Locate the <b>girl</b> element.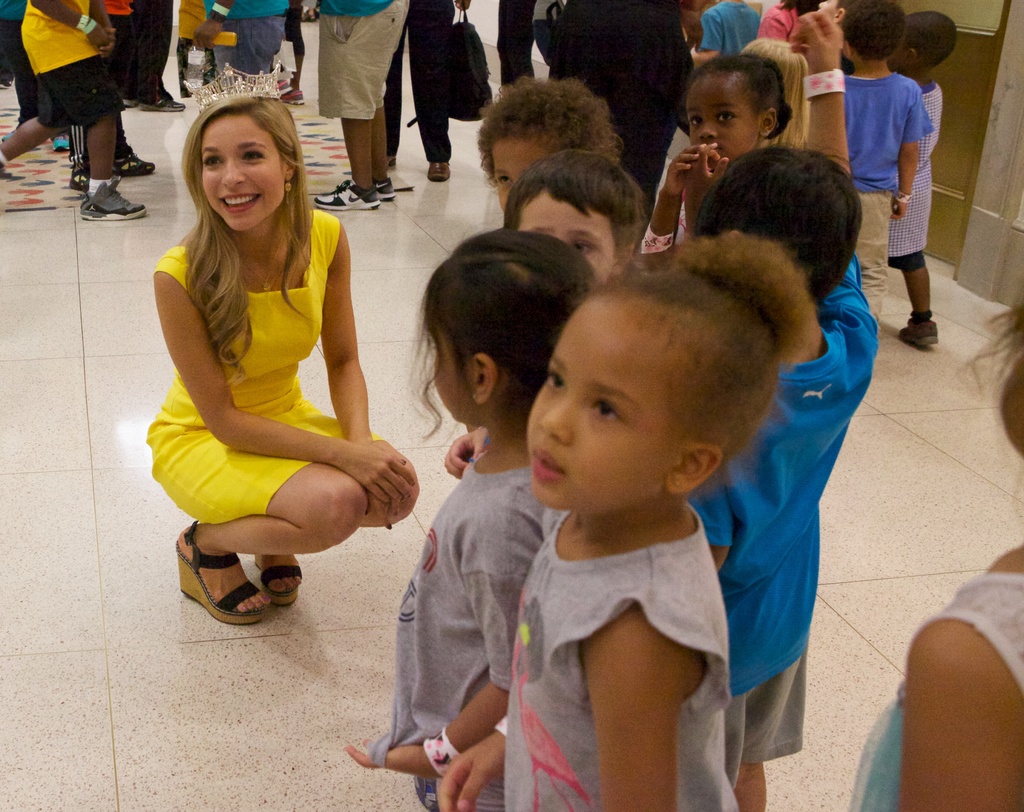
Element bbox: 344:218:599:811.
